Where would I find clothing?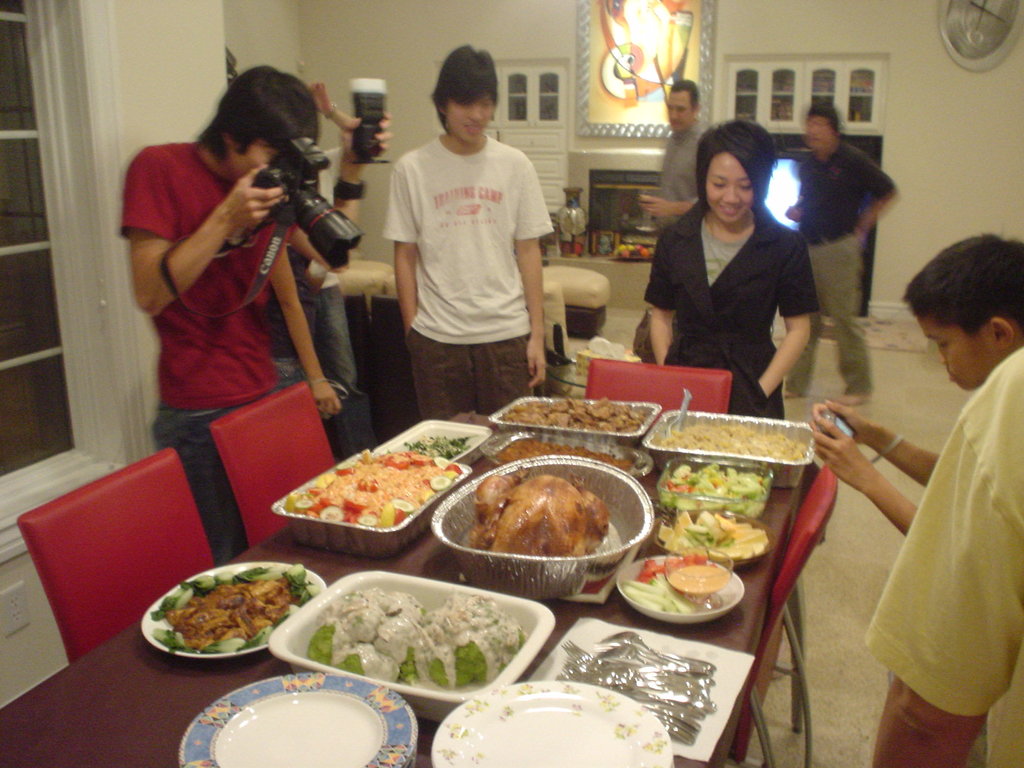
At x1=639 y1=204 x2=824 y2=420.
